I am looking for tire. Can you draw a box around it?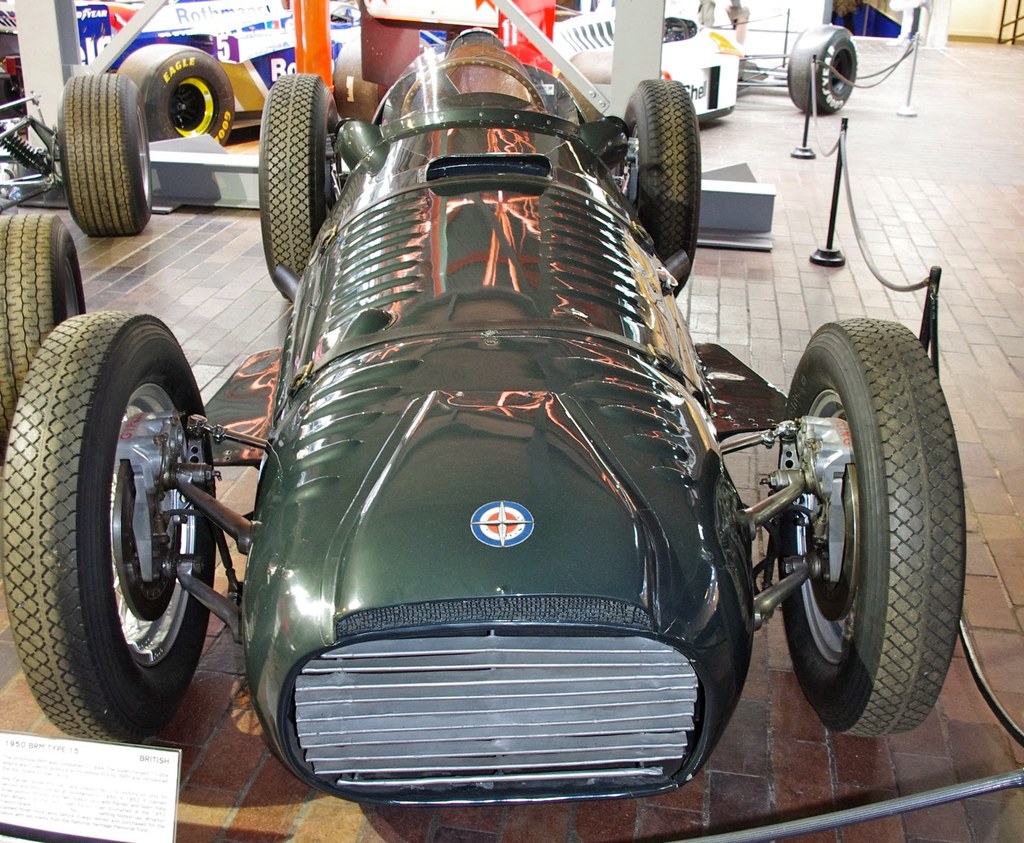
Sure, the bounding box is detection(758, 316, 972, 753).
